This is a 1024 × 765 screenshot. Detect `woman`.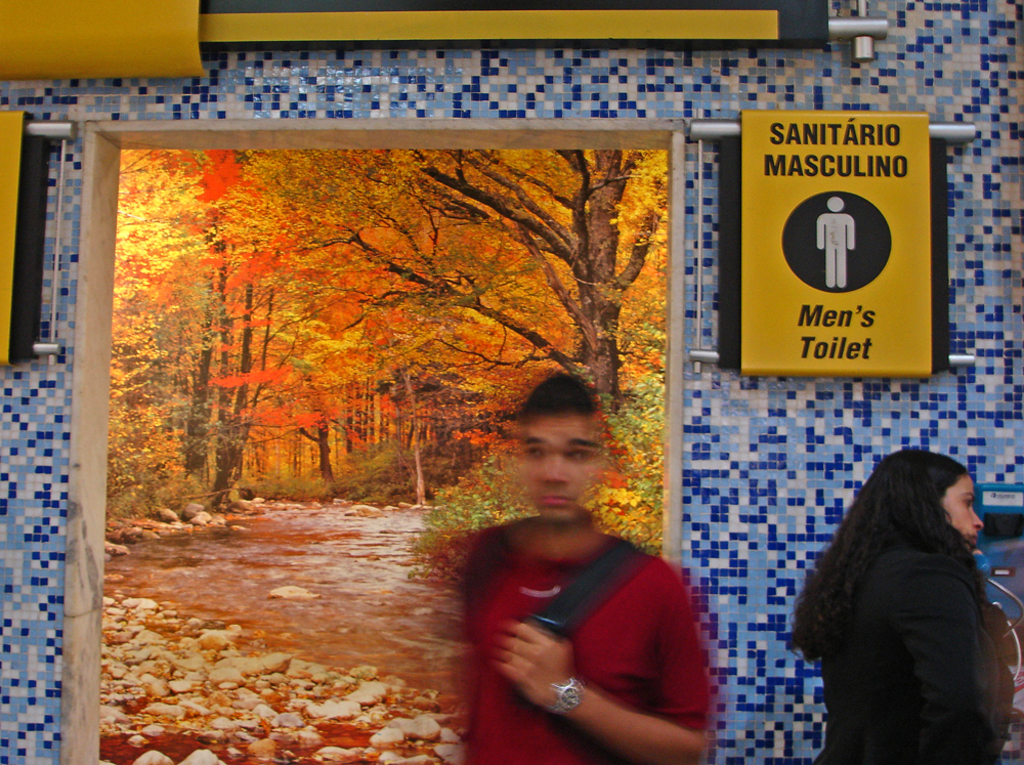
x1=801, y1=391, x2=1012, y2=764.
